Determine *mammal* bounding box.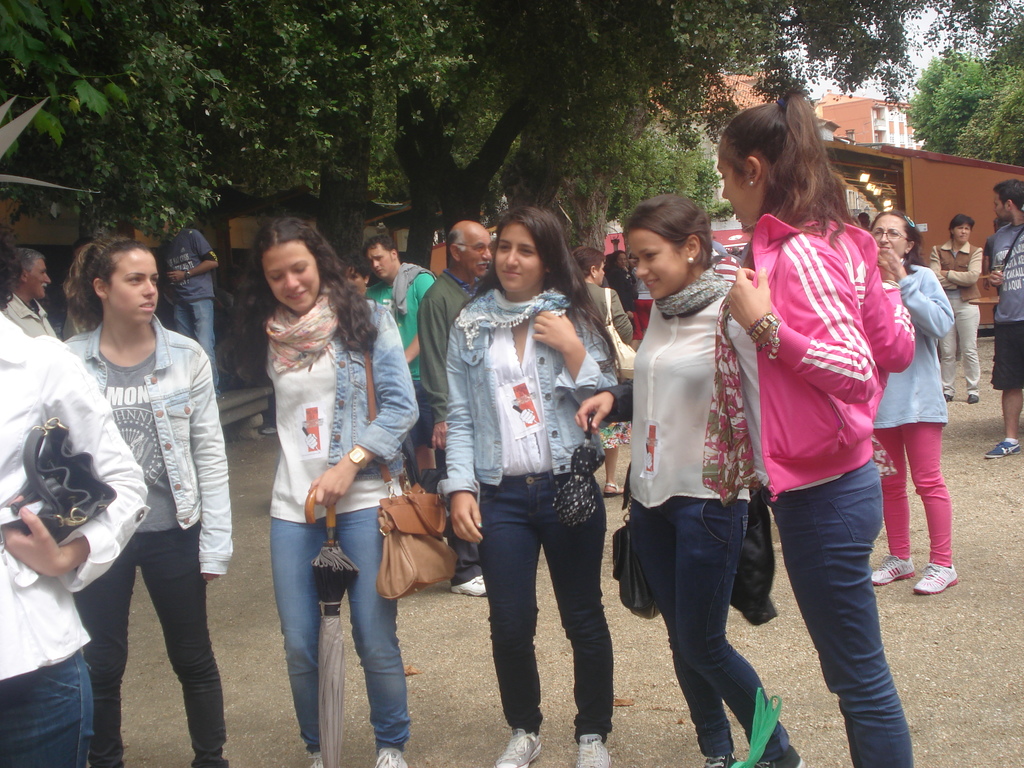
Determined: [left=62, top=232, right=103, bottom=340].
